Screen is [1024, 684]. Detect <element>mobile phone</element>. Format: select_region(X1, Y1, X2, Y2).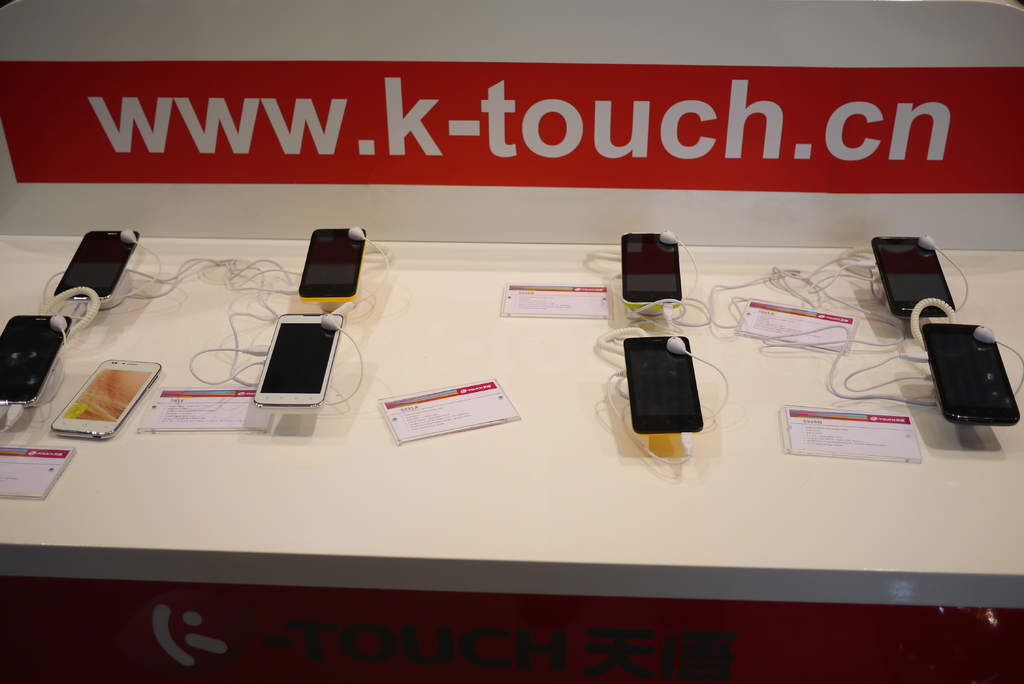
select_region(0, 314, 72, 407).
